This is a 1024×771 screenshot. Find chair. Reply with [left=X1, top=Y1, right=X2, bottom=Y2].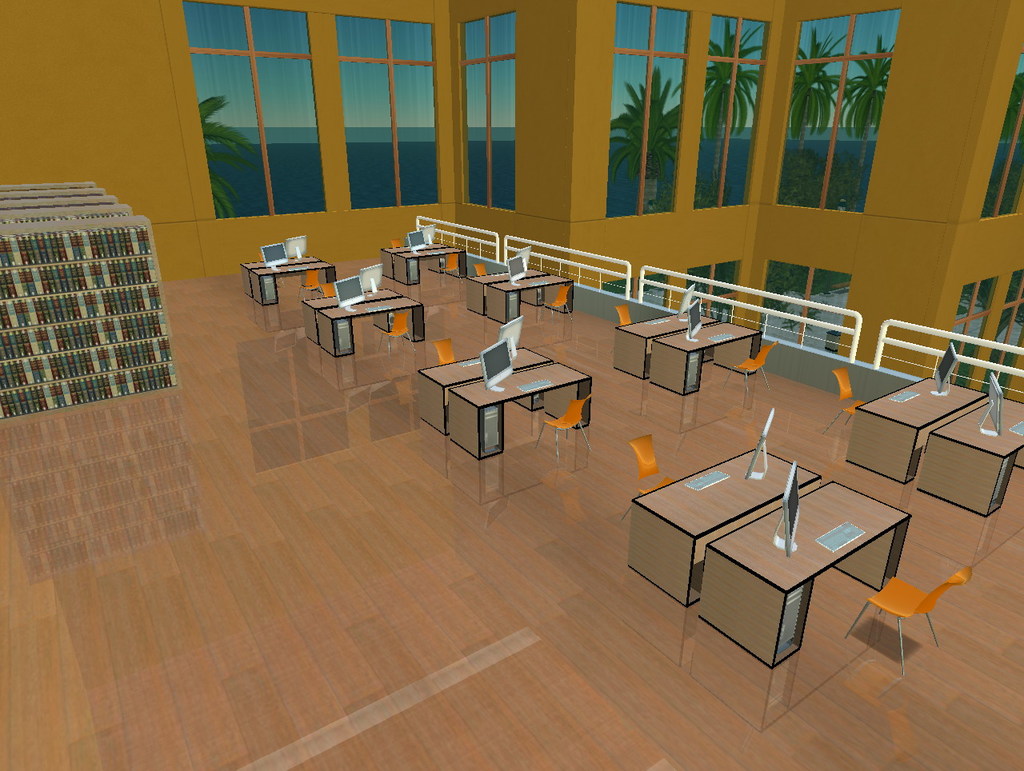
[left=546, top=281, right=573, bottom=326].
